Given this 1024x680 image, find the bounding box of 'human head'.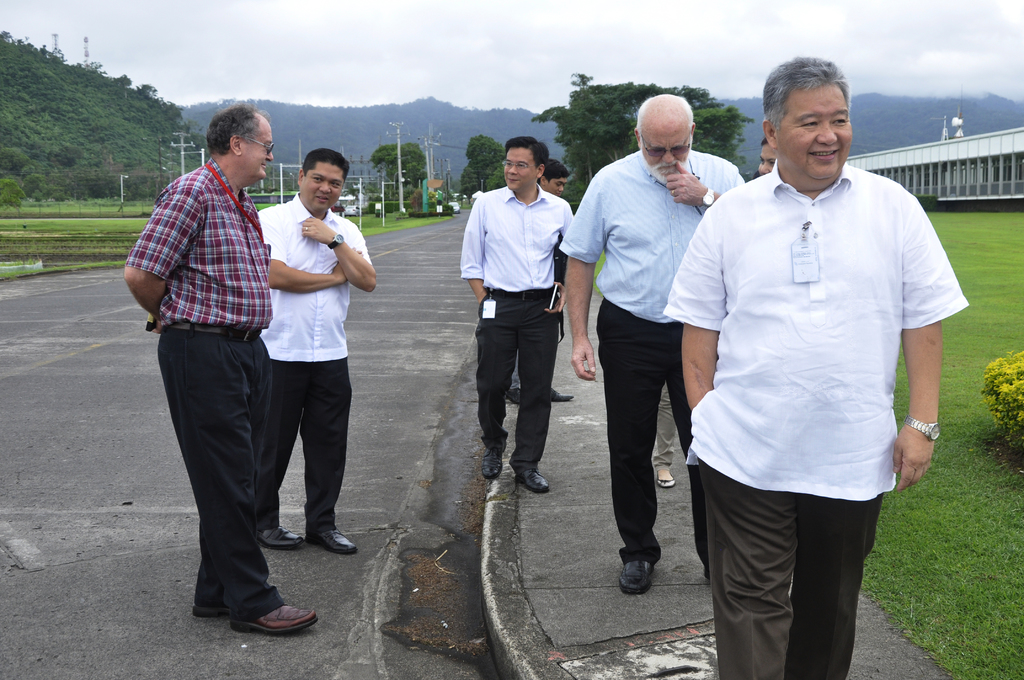
539:160:569:201.
